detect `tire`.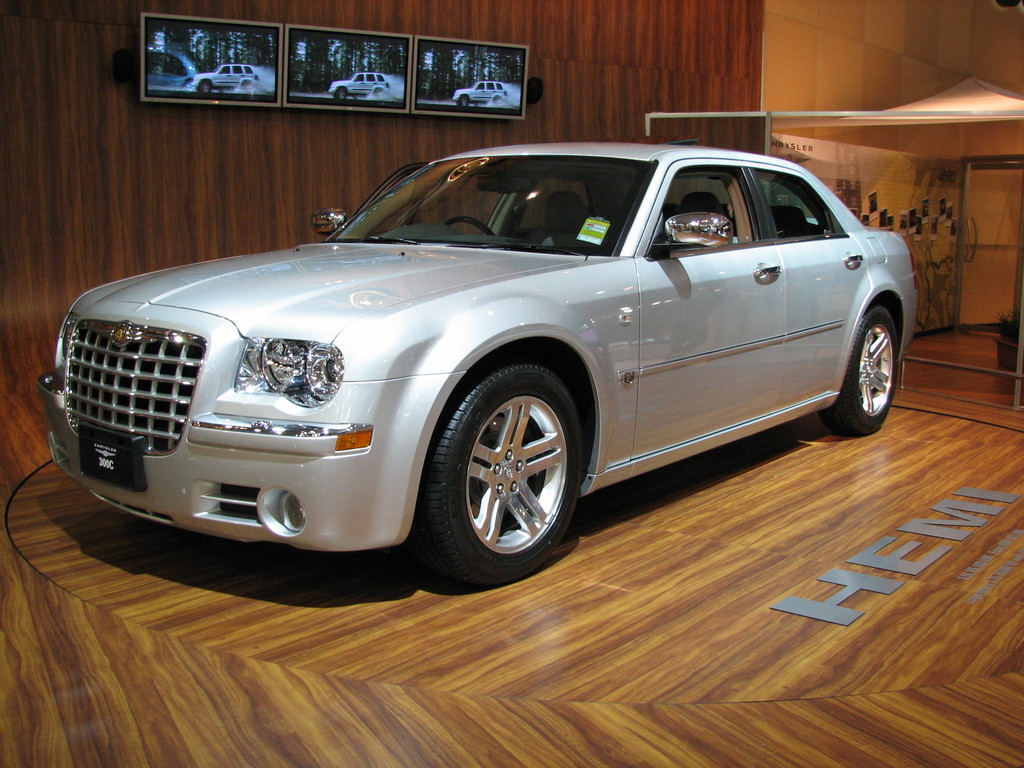
Detected at left=198, top=78, right=212, bottom=97.
